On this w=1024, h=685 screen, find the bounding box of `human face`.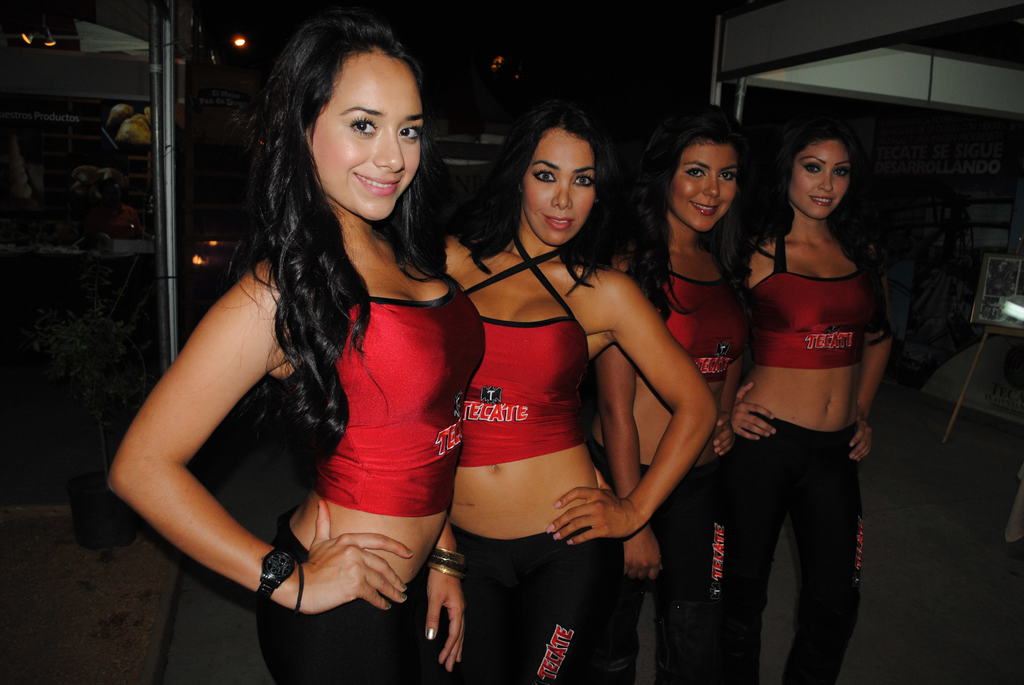
Bounding box: bbox=(776, 127, 850, 221).
